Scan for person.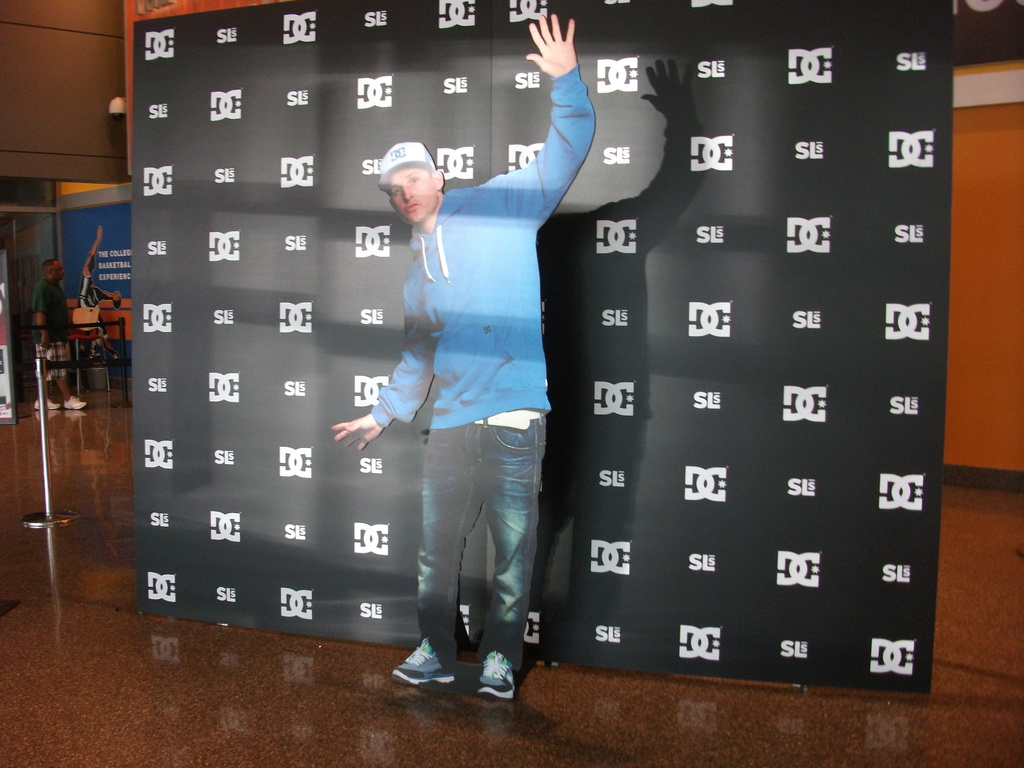
Scan result: left=29, top=258, right=92, bottom=412.
